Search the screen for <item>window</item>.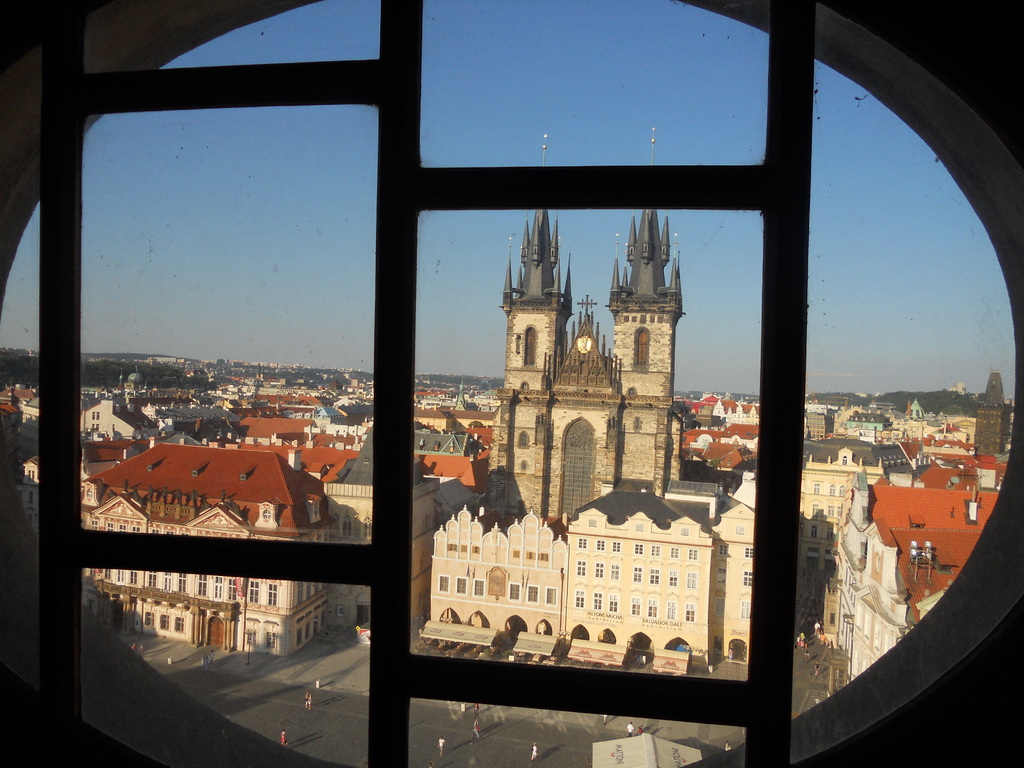
Found at 129:570:138:587.
